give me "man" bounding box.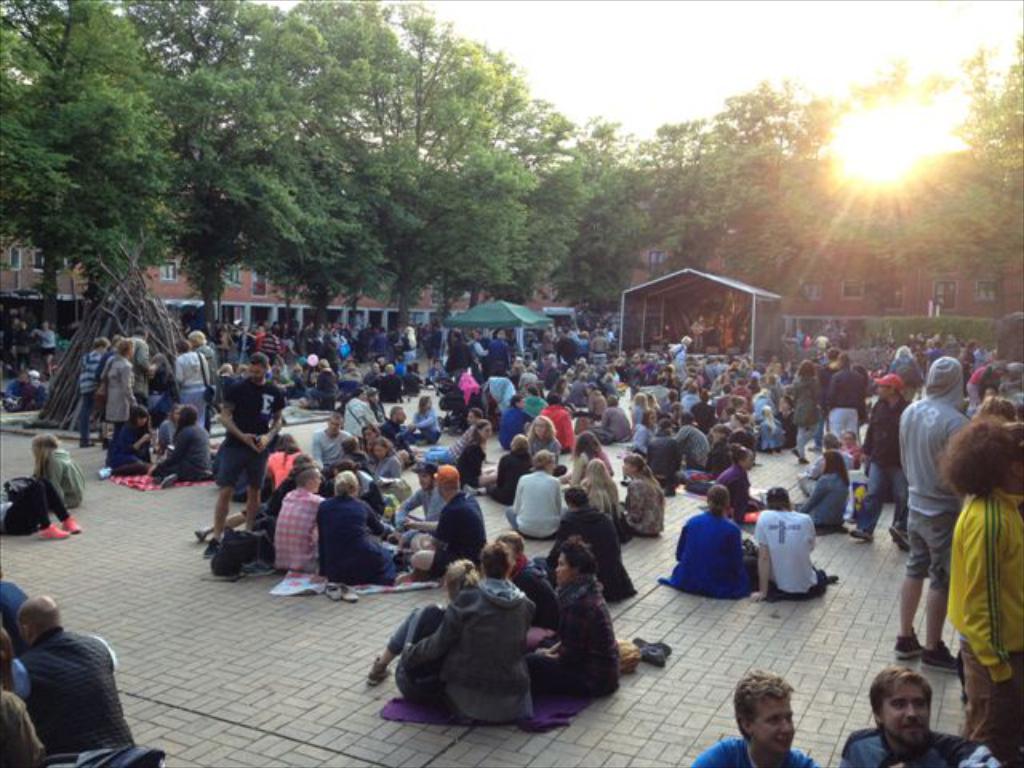
bbox(304, 403, 355, 483).
